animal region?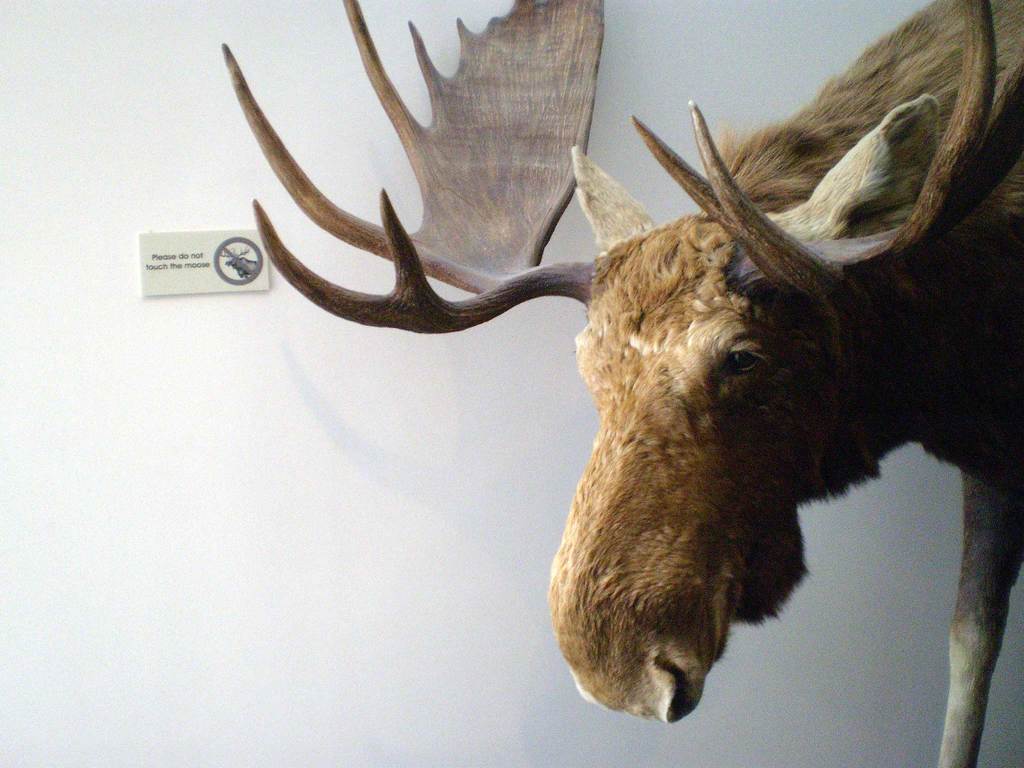
pyautogui.locateOnScreen(220, 0, 1023, 767)
